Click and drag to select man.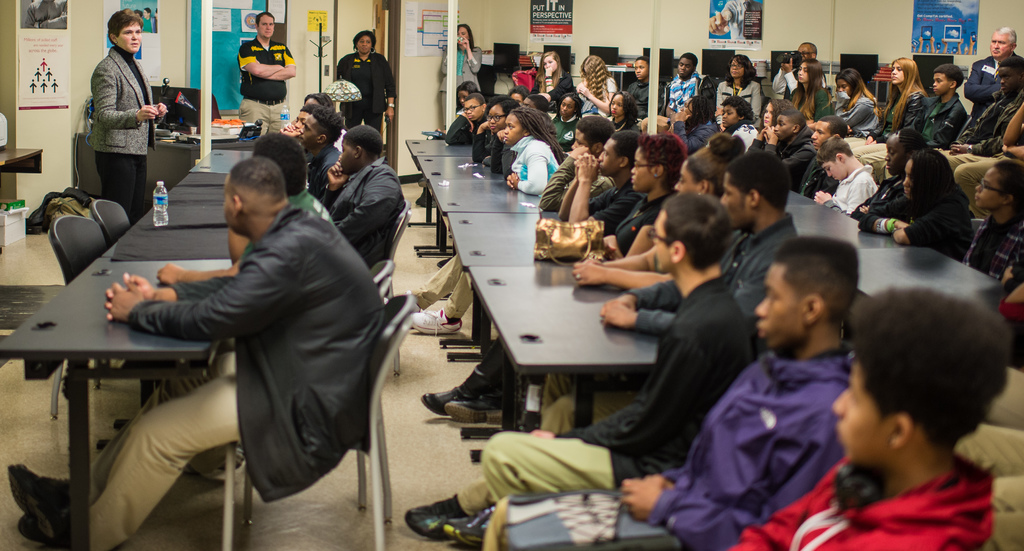
Selection: 419 128 645 425.
